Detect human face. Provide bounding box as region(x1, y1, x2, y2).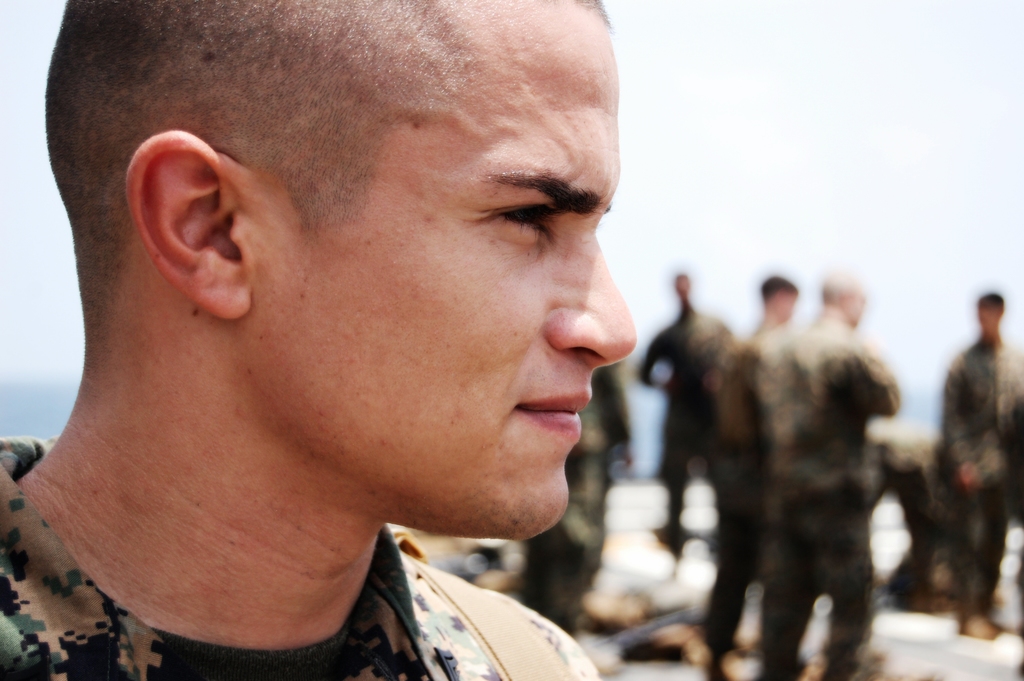
region(260, 0, 640, 542).
